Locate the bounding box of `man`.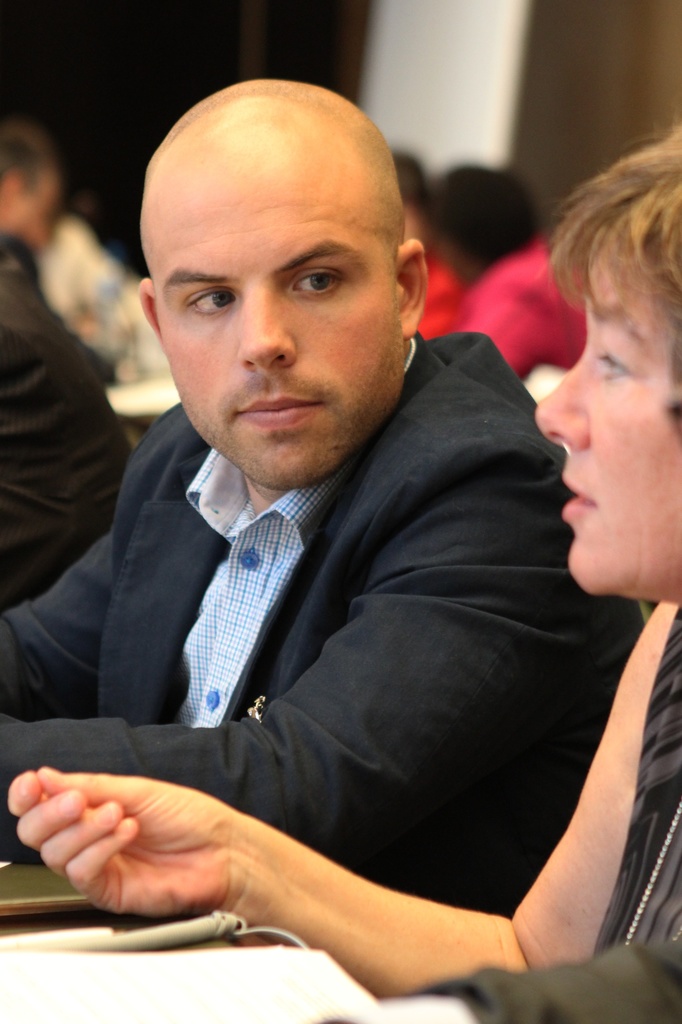
Bounding box: {"x1": 0, "y1": 271, "x2": 131, "y2": 615}.
